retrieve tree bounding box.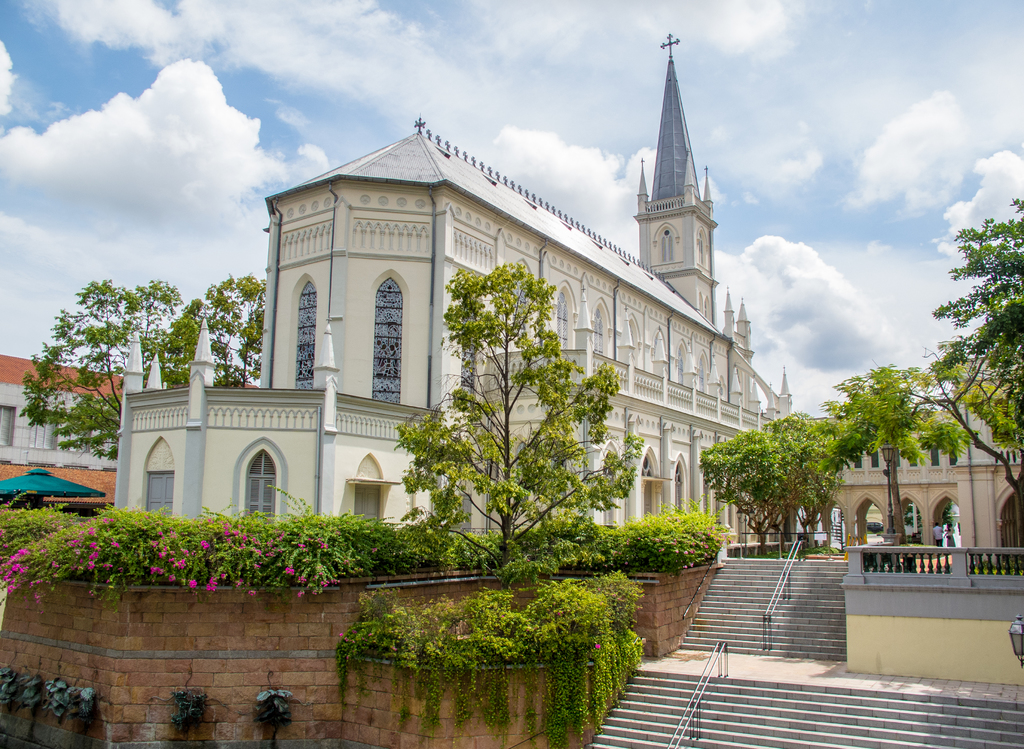
Bounding box: box=[378, 284, 651, 592].
